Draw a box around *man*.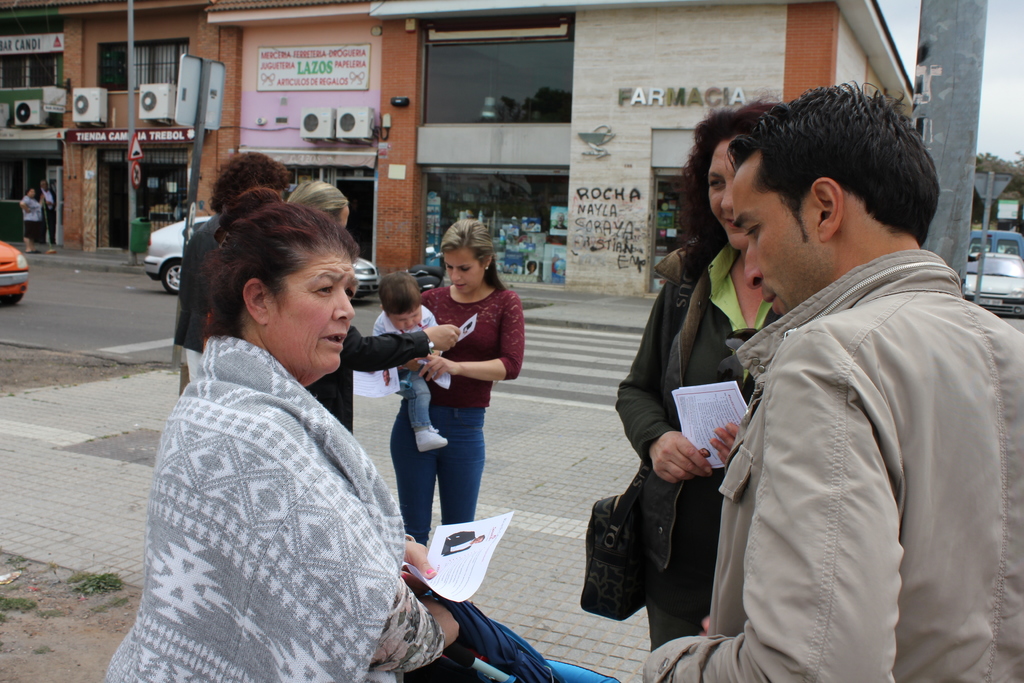
x1=39 y1=174 x2=58 y2=247.
